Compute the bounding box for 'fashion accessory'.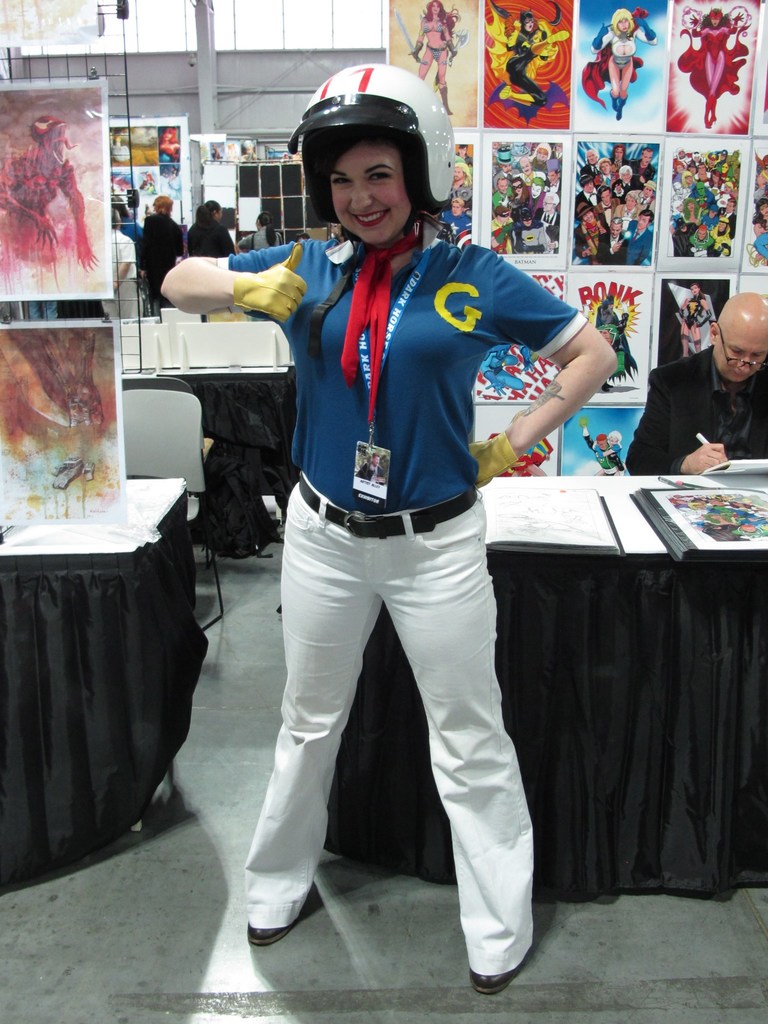
region(469, 970, 516, 995).
